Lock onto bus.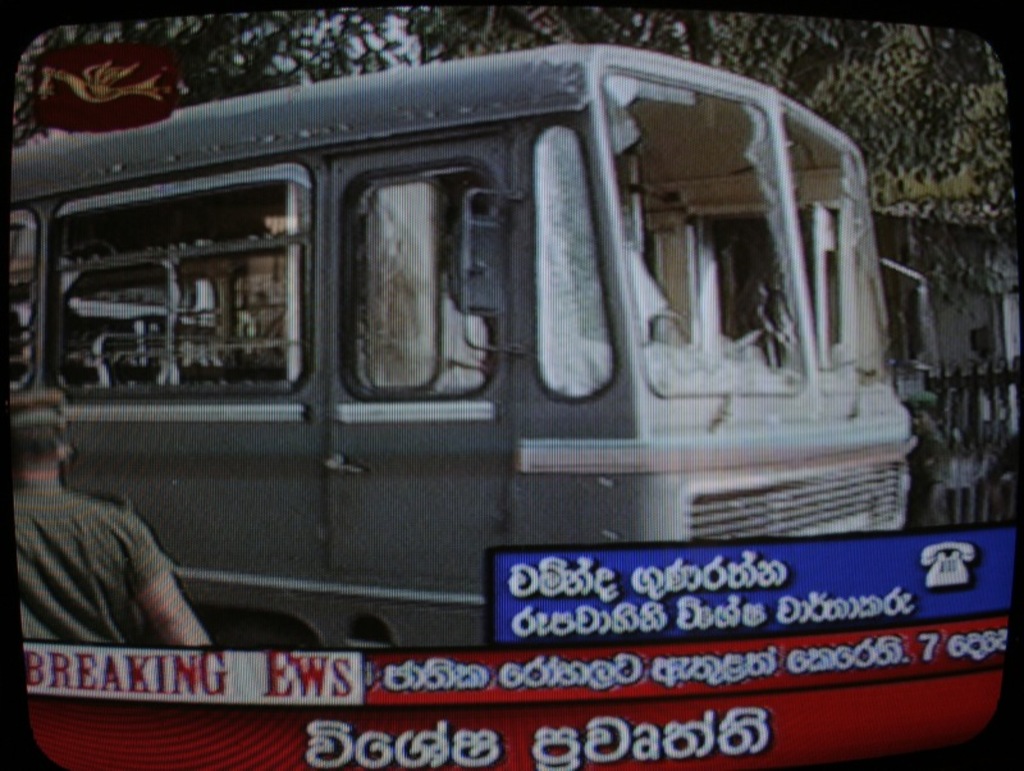
Locked: x1=8 y1=40 x2=936 y2=658.
